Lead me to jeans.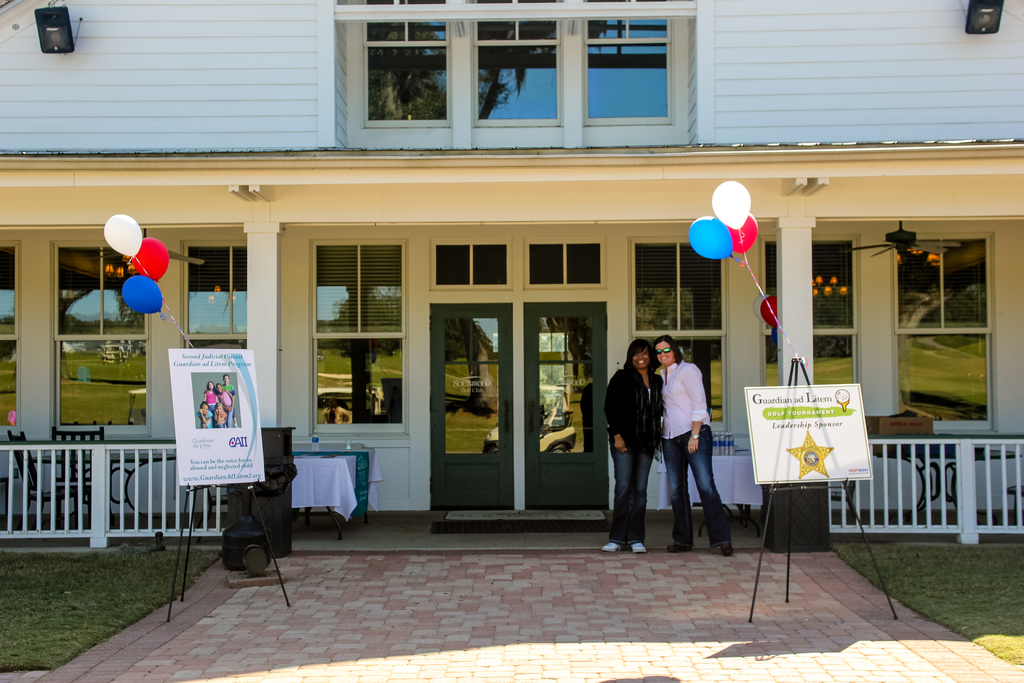
Lead to crop(616, 443, 658, 550).
